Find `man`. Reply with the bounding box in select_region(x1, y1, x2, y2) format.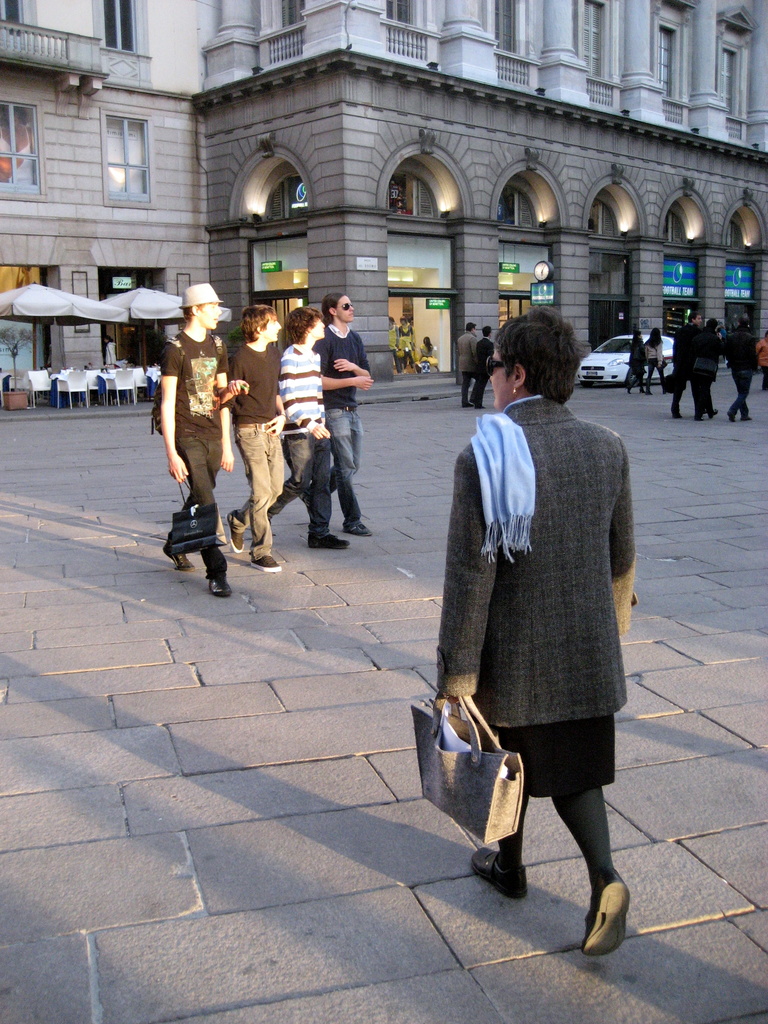
select_region(156, 275, 238, 602).
